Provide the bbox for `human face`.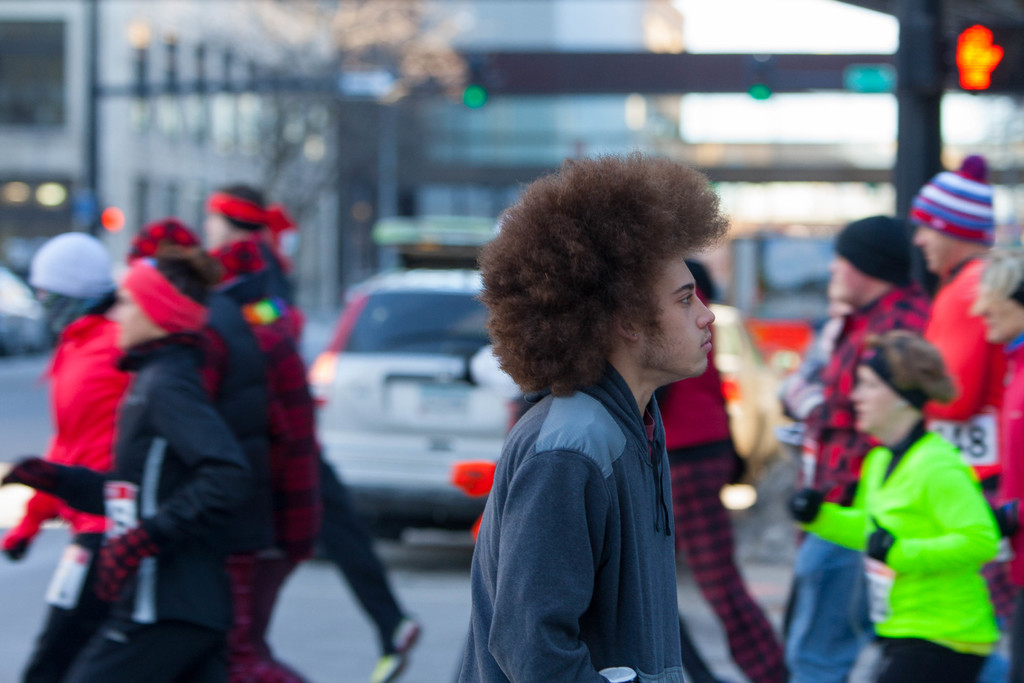
pyautogui.locateOnScreen(916, 227, 955, 274).
